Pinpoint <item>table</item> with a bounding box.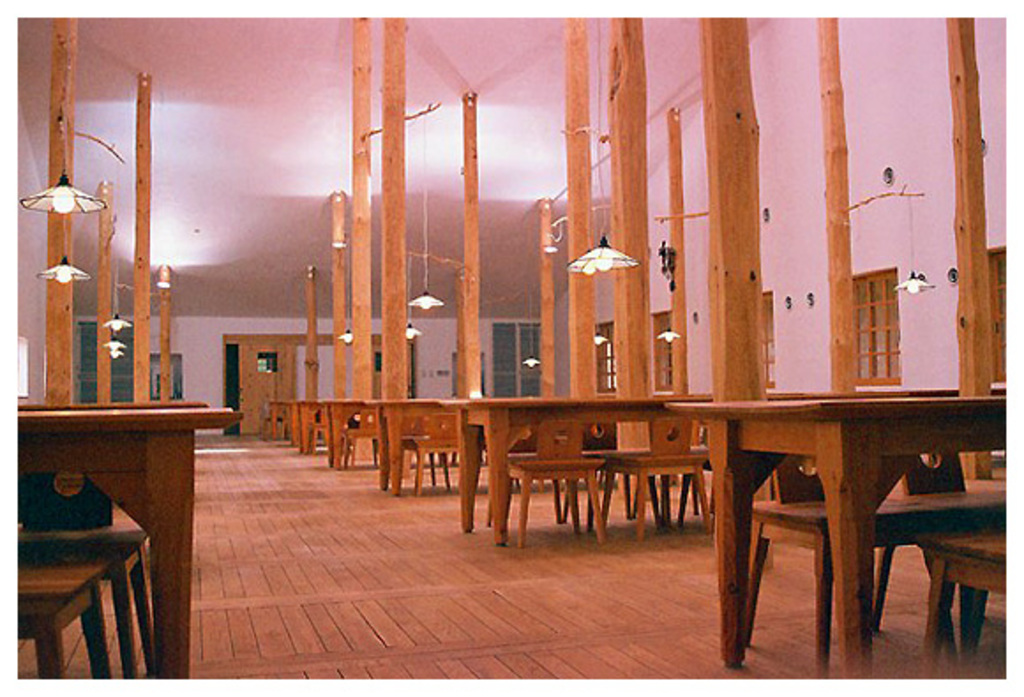
(x1=355, y1=397, x2=463, y2=494).
